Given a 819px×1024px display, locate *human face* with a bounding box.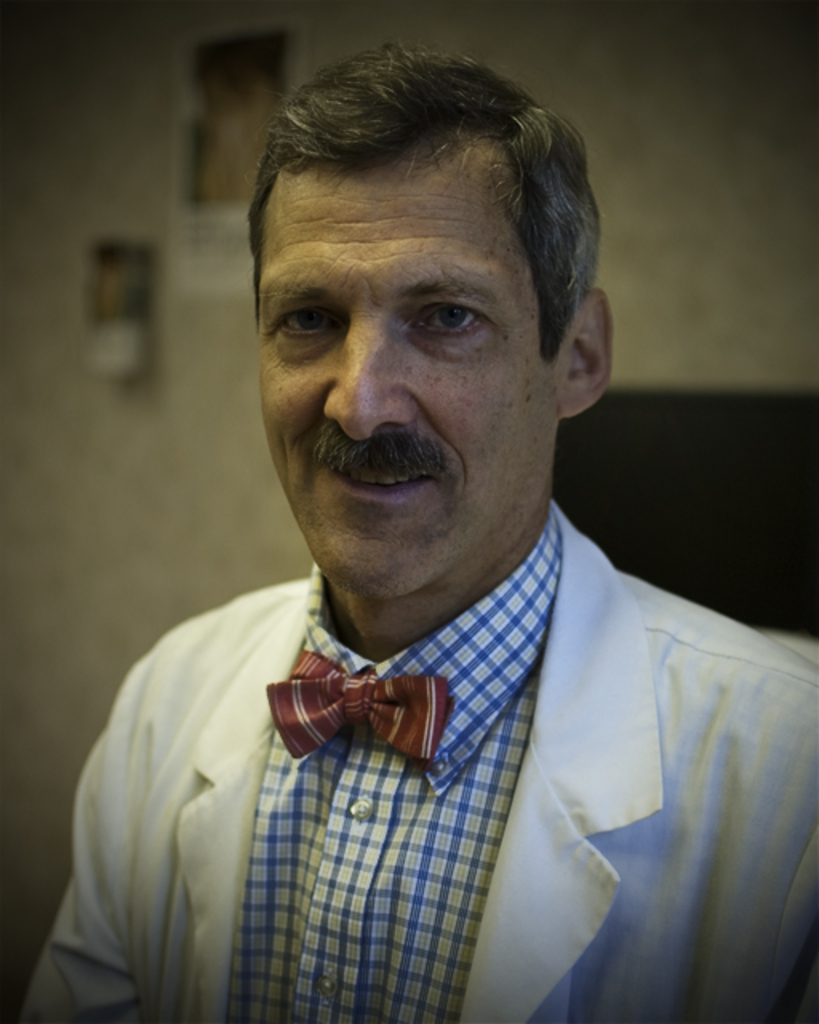
Located: 251:163:565:600.
